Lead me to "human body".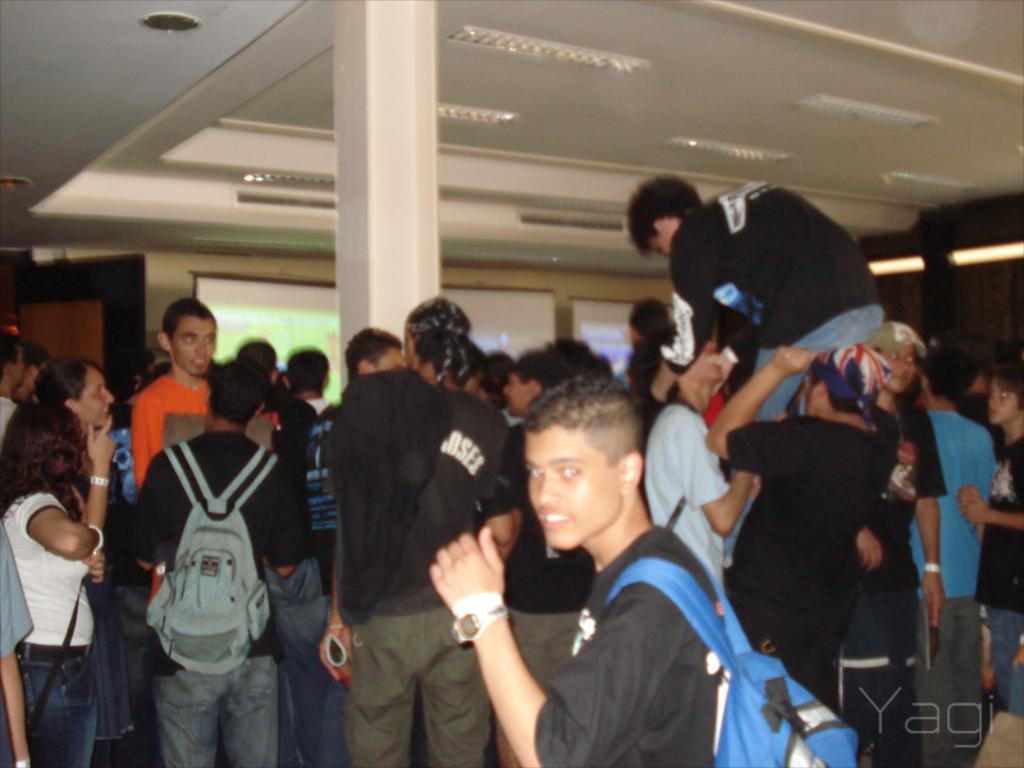
Lead to box(655, 182, 890, 424).
